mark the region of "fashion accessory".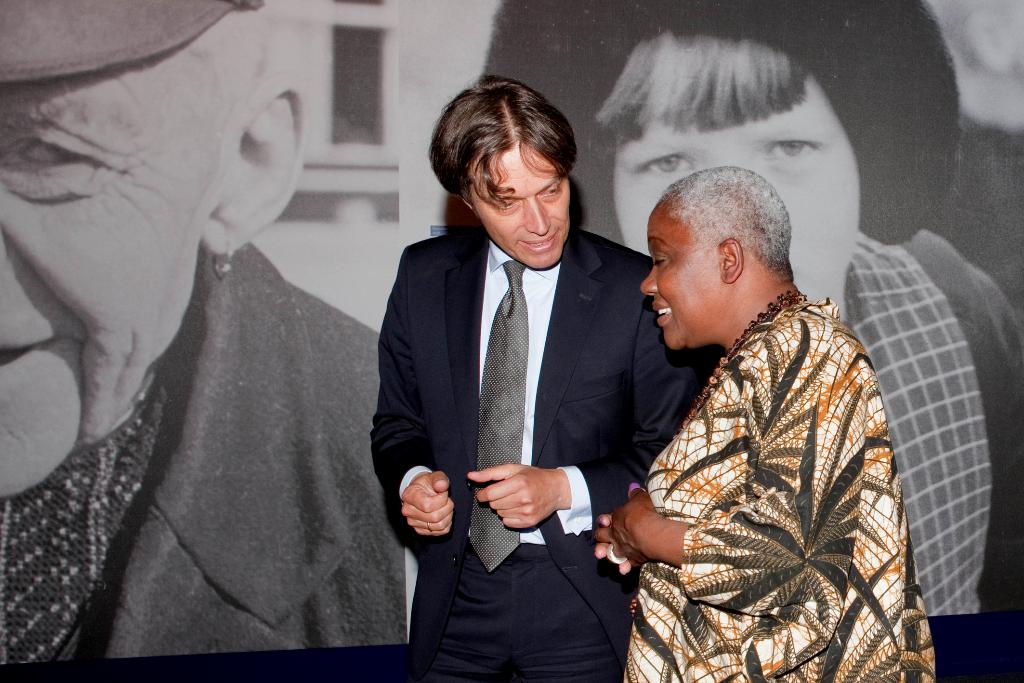
Region: {"left": 470, "top": 259, "right": 530, "bottom": 570}.
